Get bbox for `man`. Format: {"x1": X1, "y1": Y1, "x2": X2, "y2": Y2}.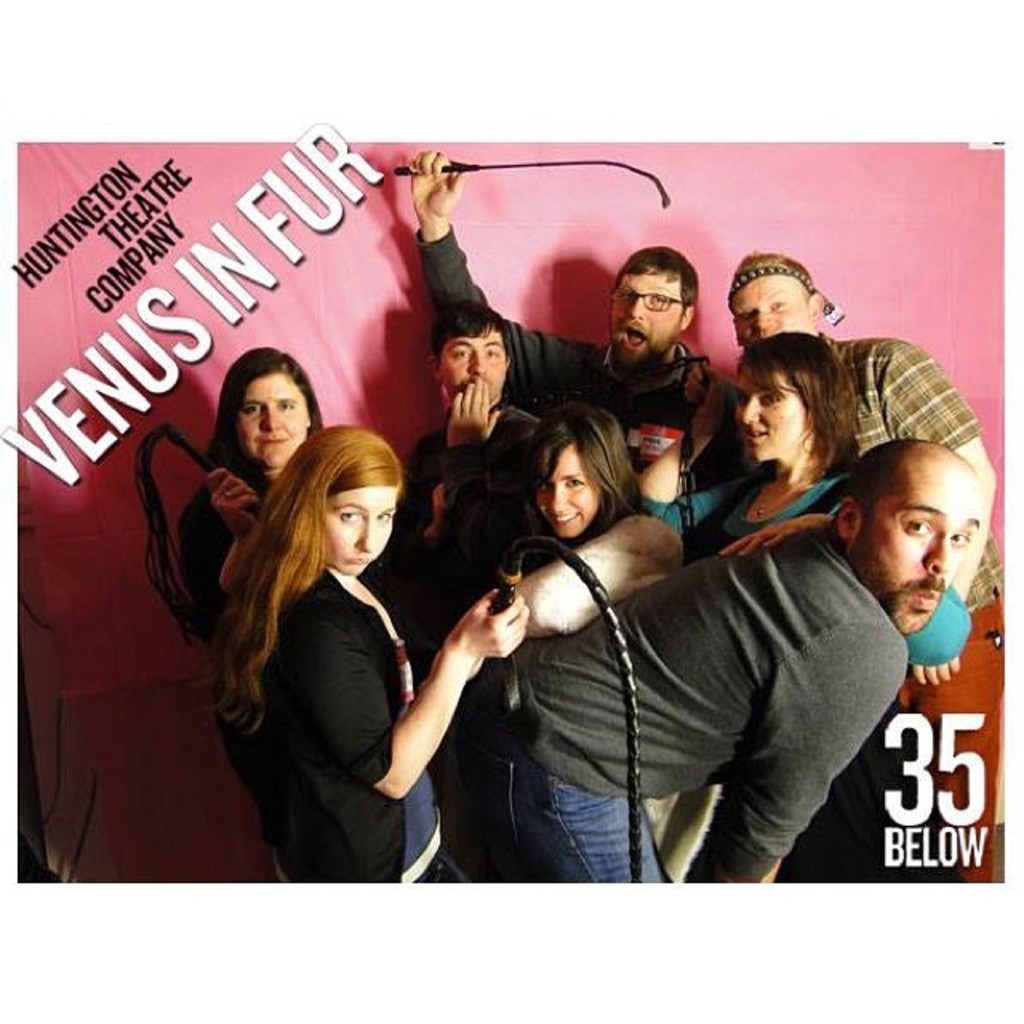
{"x1": 483, "y1": 430, "x2": 974, "y2": 890}.
